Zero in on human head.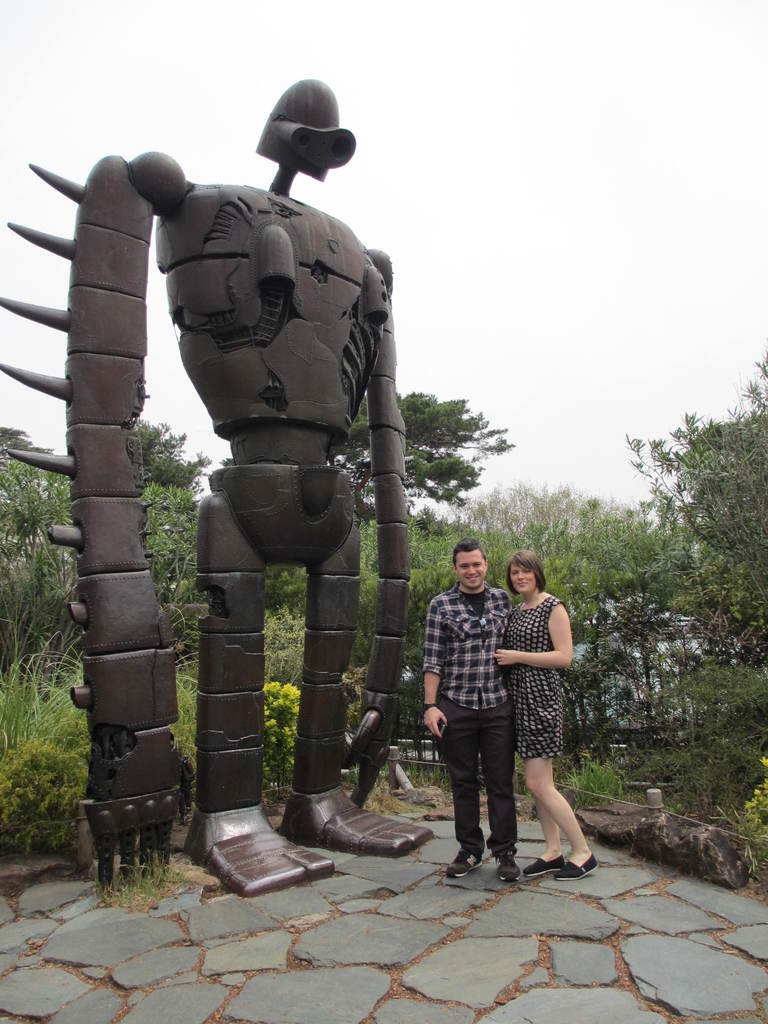
Zeroed in: {"x1": 505, "y1": 552, "x2": 548, "y2": 600}.
